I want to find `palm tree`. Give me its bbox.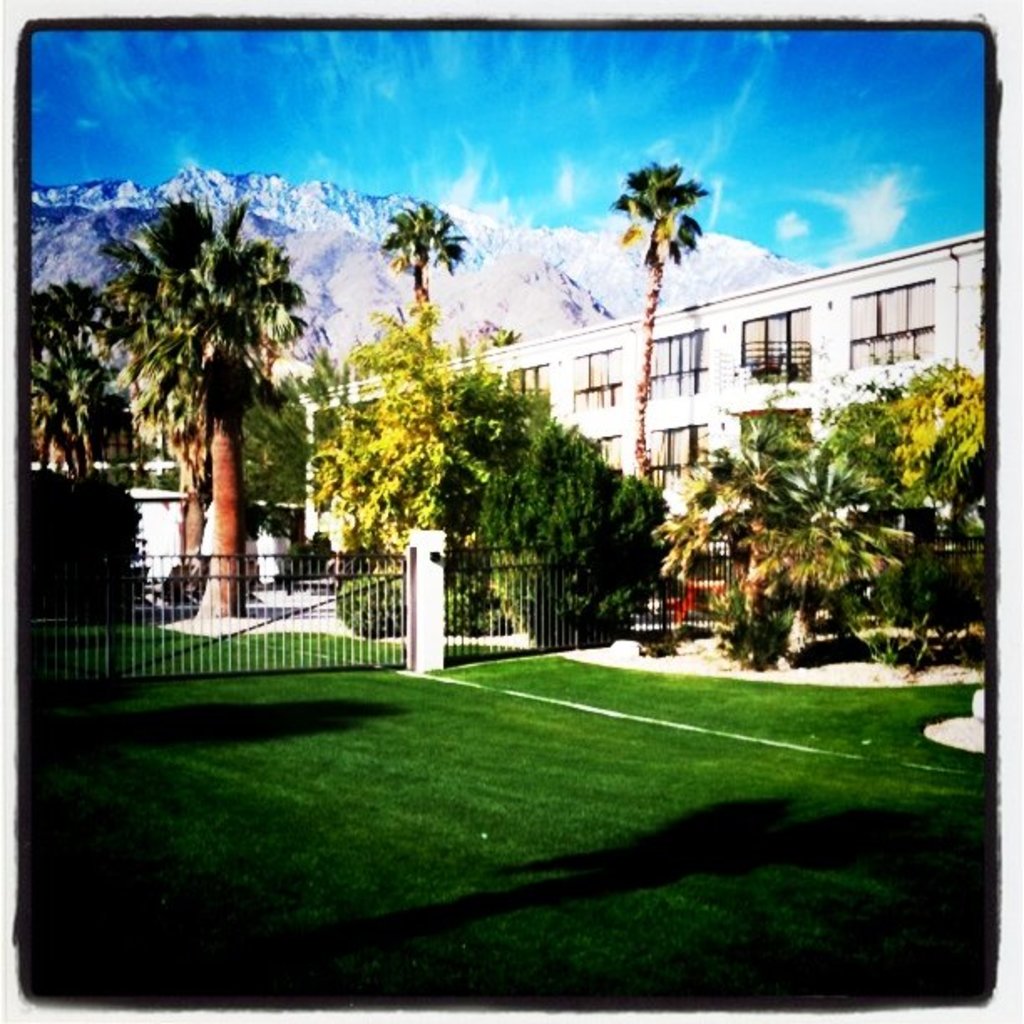
<box>614,159,701,497</box>.
